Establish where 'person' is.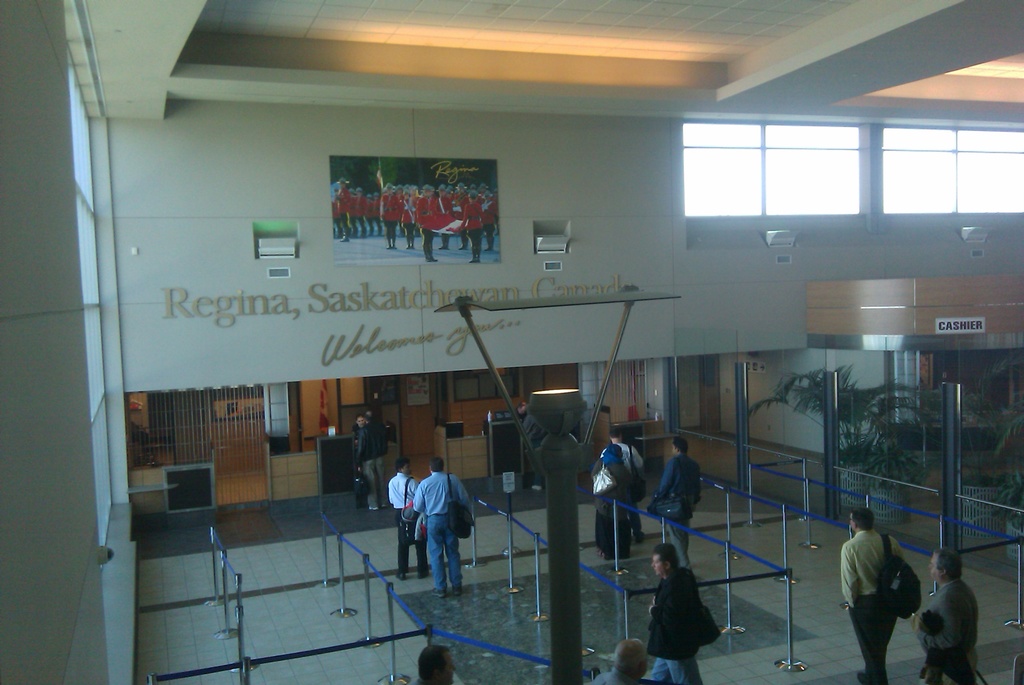
Established at region(355, 417, 387, 506).
